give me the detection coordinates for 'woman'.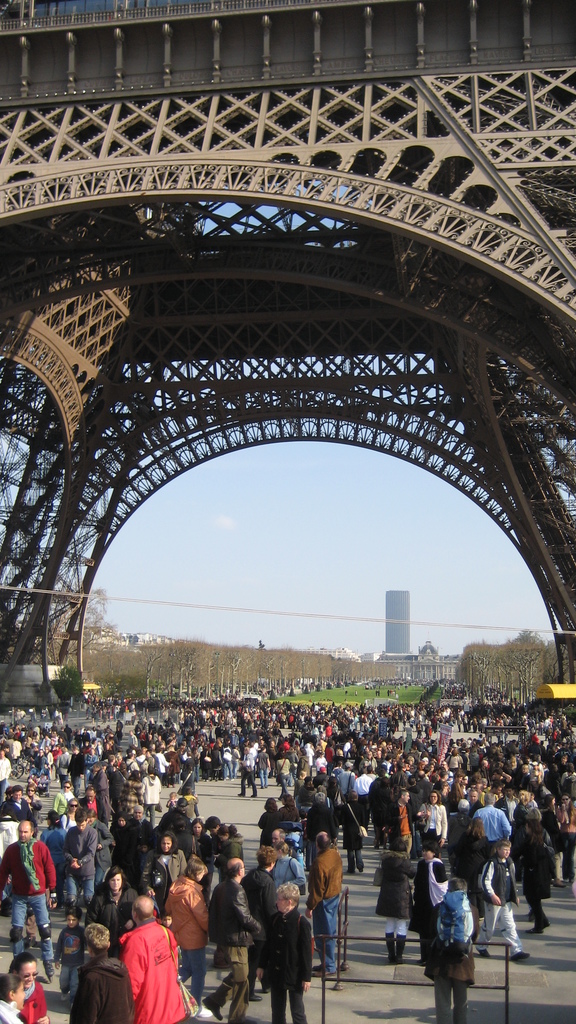
box(184, 819, 209, 862).
